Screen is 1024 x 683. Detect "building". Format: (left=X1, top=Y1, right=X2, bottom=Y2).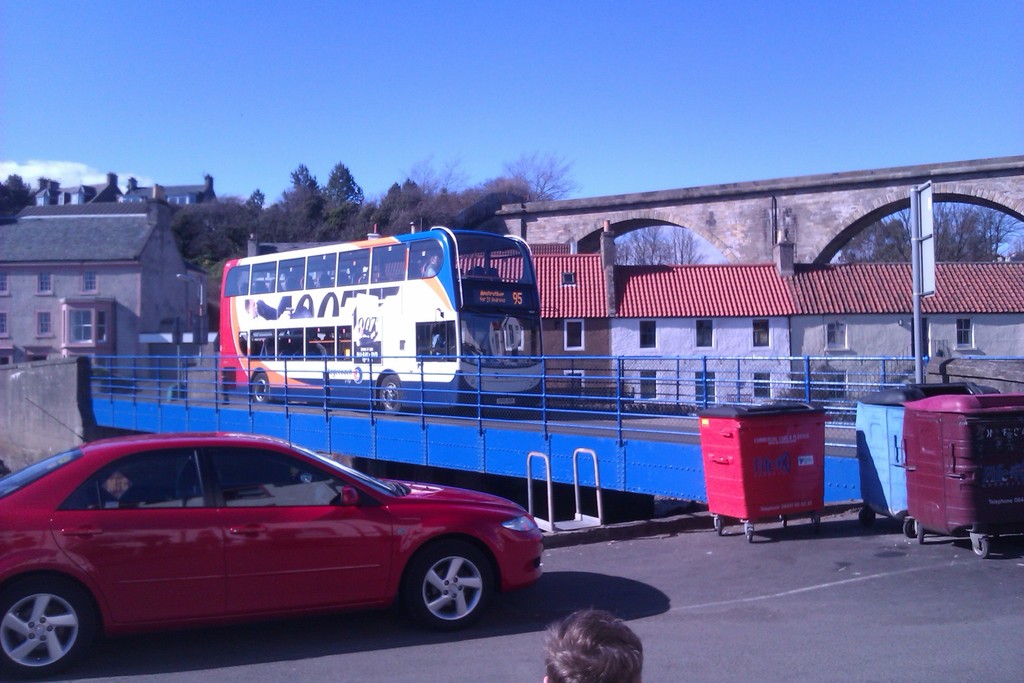
(left=248, top=217, right=1023, bottom=403).
